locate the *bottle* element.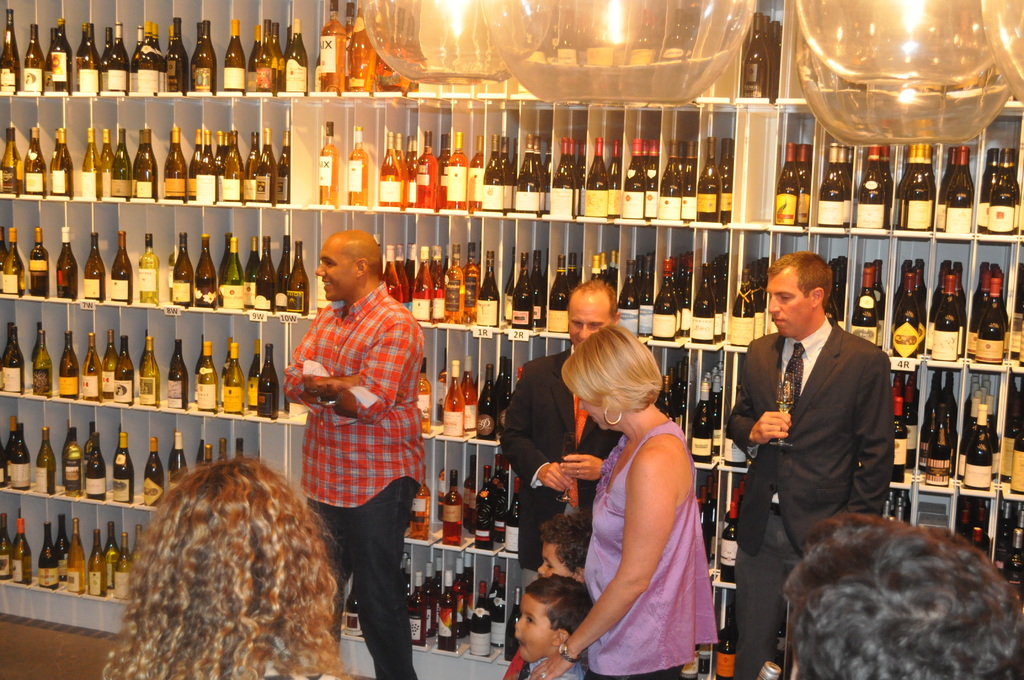
Element bbox: Rect(972, 519, 984, 550).
